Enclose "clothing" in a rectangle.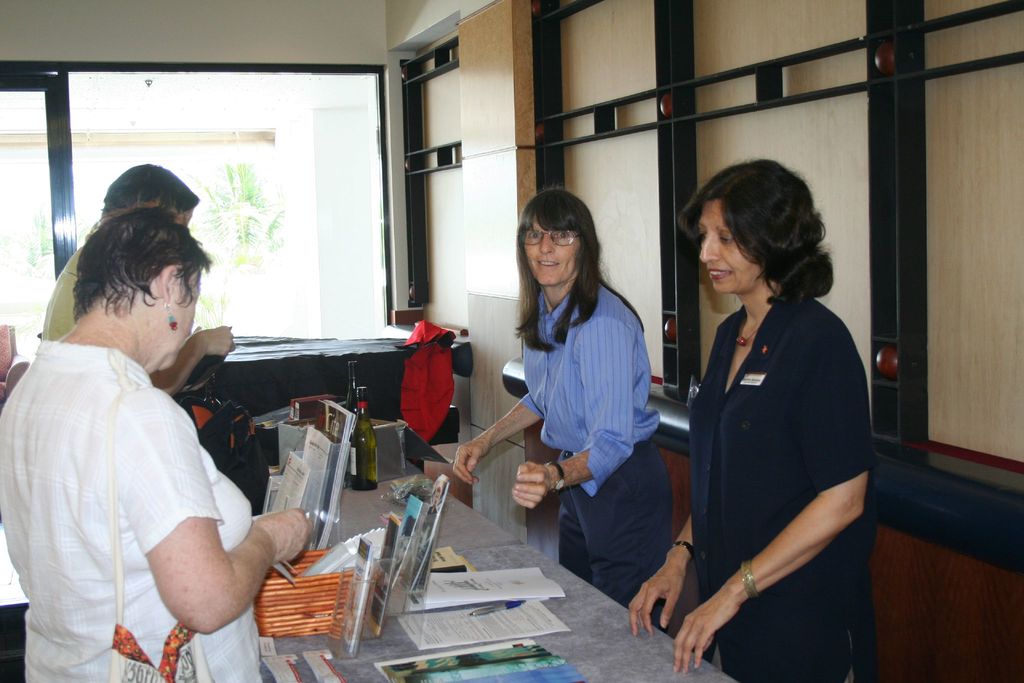
x1=20 y1=283 x2=287 y2=666.
